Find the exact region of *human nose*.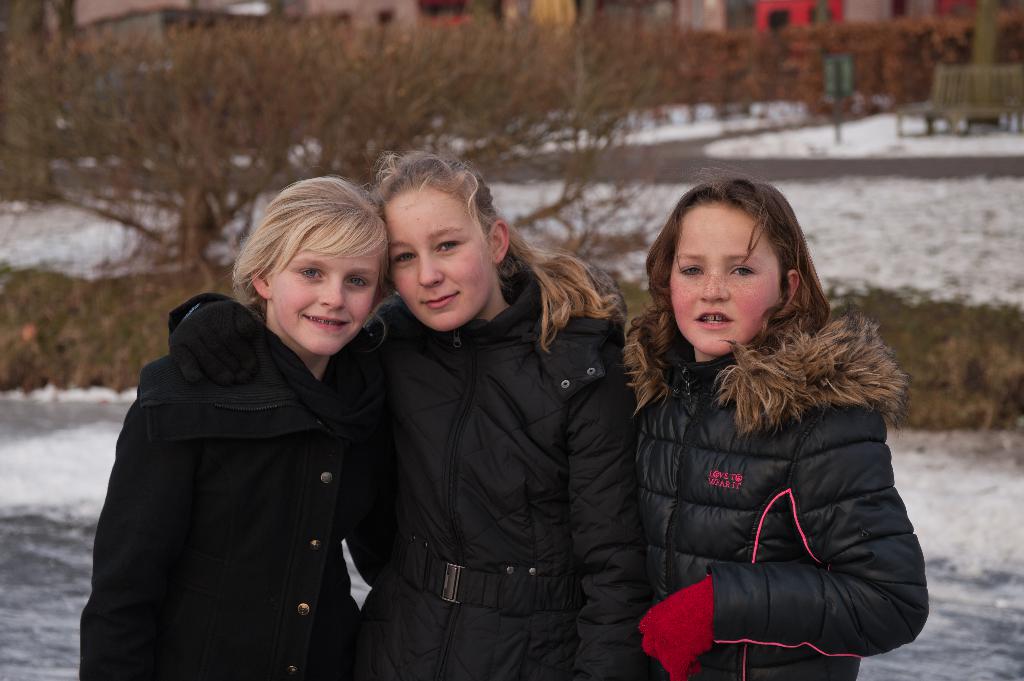
Exact region: pyautogui.locateOnScreen(419, 255, 445, 289).
